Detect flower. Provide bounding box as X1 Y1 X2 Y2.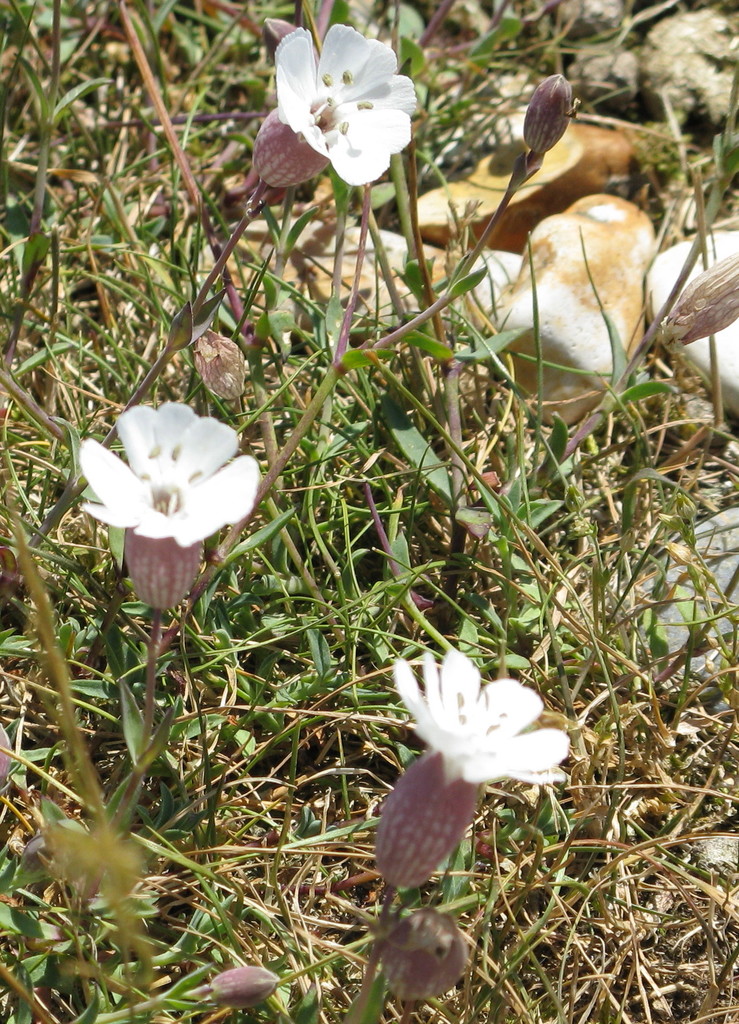
80 406 262 552.
